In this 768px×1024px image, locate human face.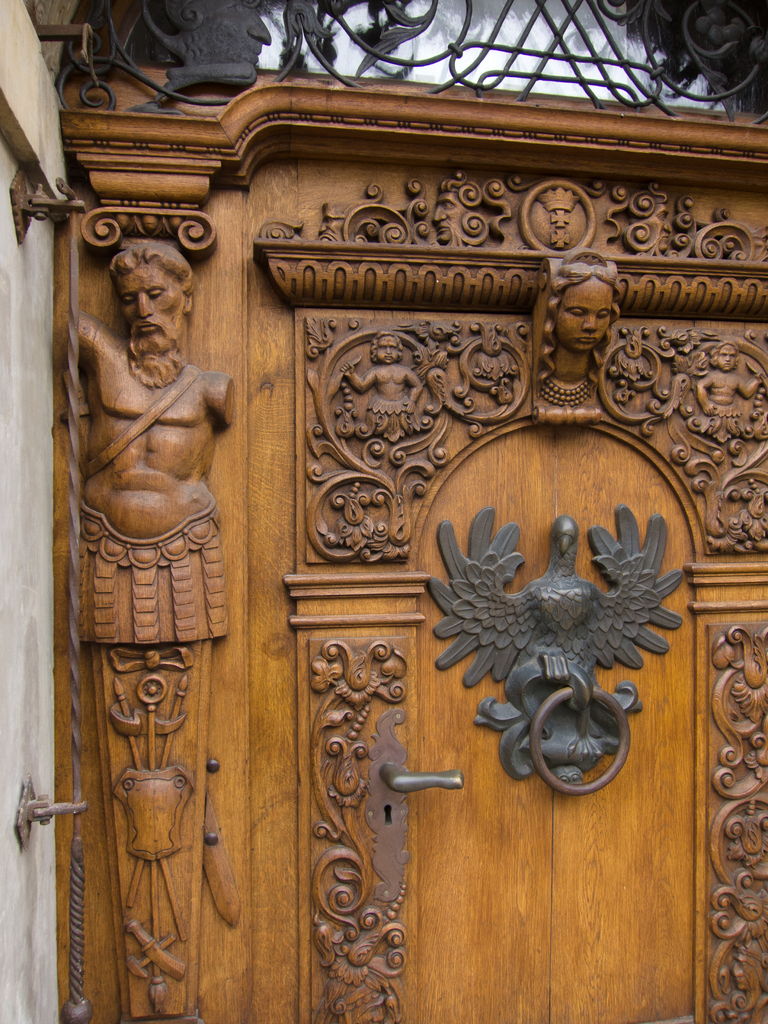
Bounding box: detection(121, 266, 182, 345).
